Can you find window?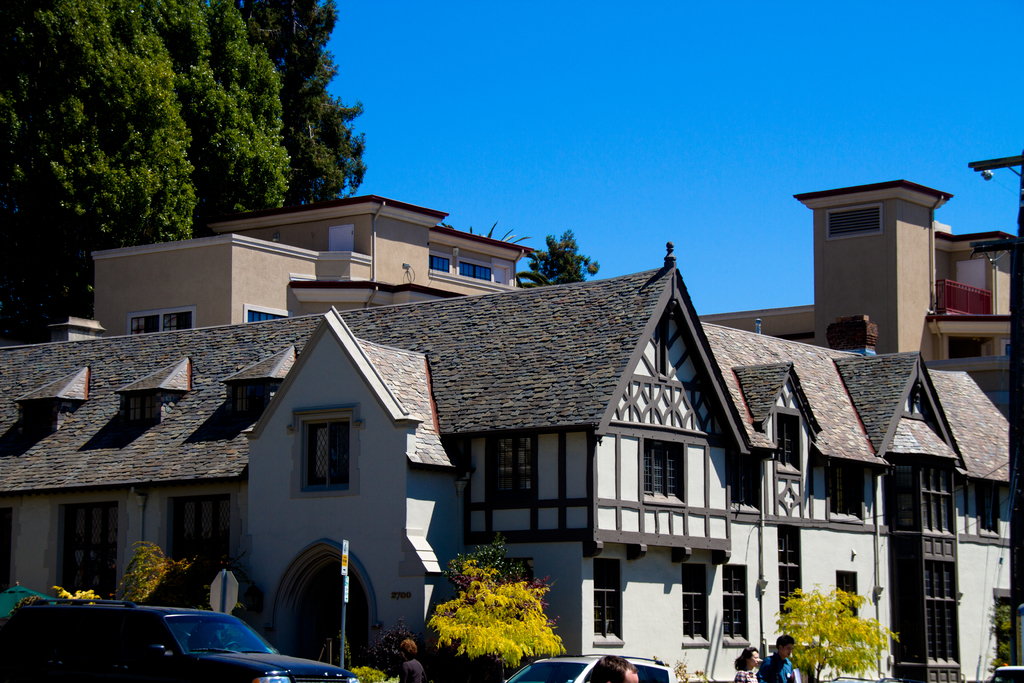
Yes, bounding box: bbox=[59, 502, 120, 596].
